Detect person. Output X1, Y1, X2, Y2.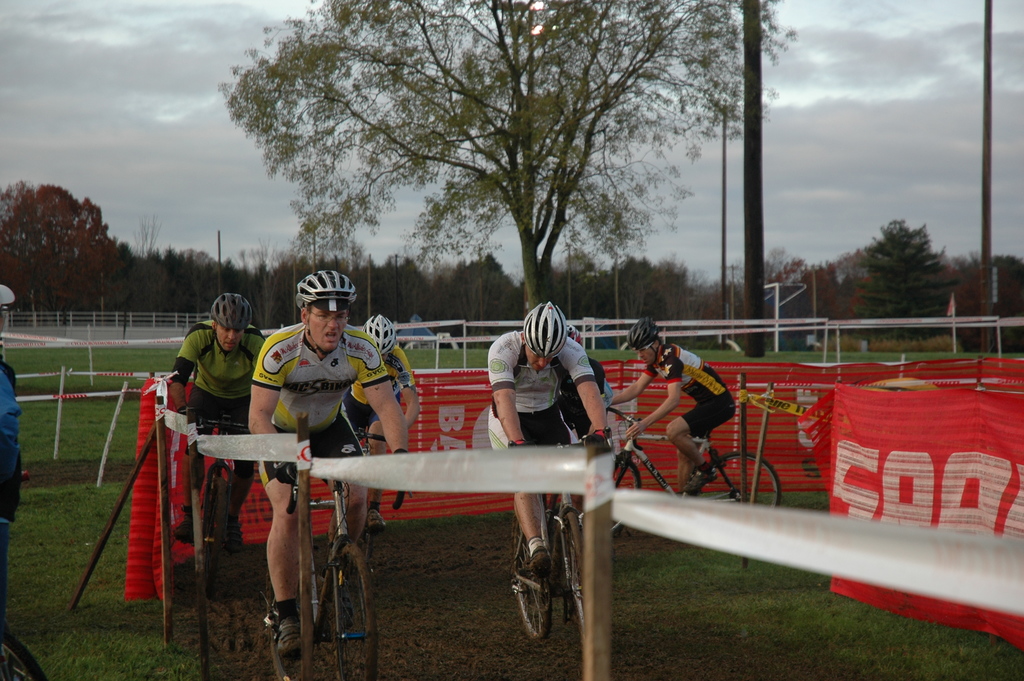
252, 270, 411, 678.
